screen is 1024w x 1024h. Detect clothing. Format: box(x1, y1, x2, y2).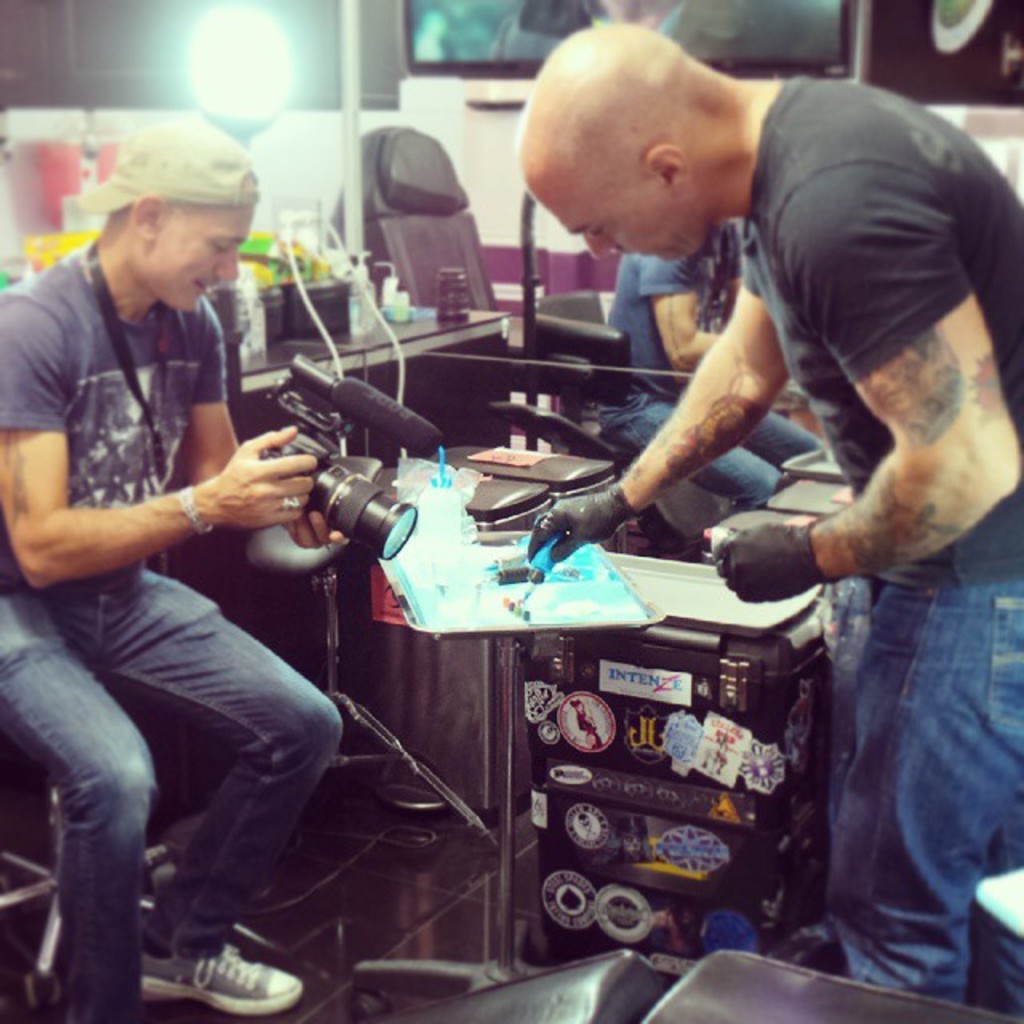
box(741, 75, 1022, 1018).
